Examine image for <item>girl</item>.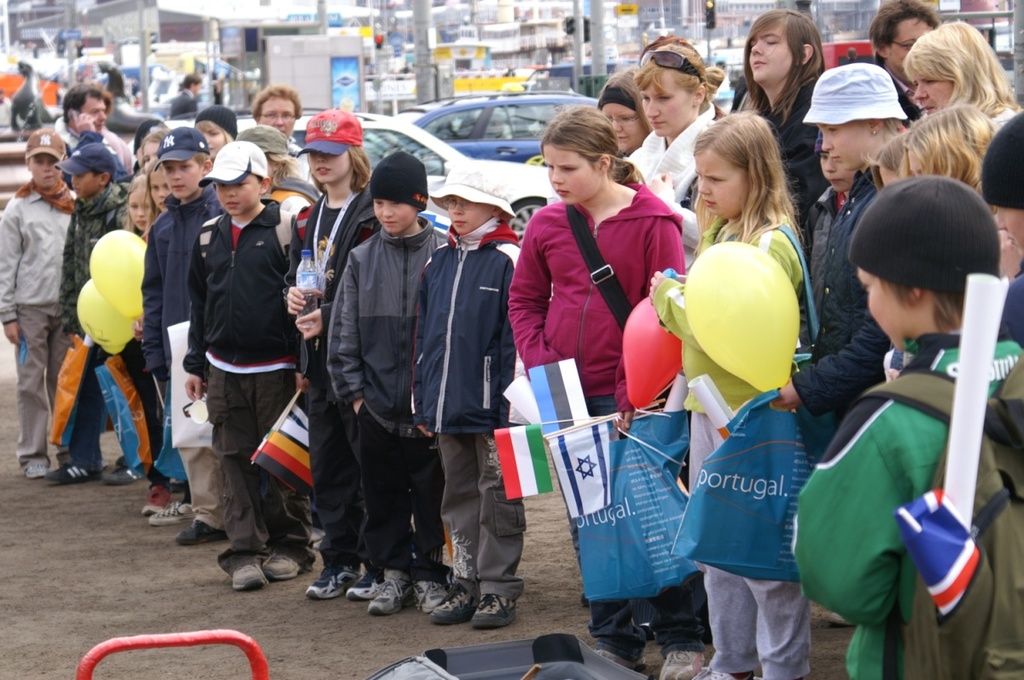
Examination result: left=726, top=9, right=823, bottom=240.
